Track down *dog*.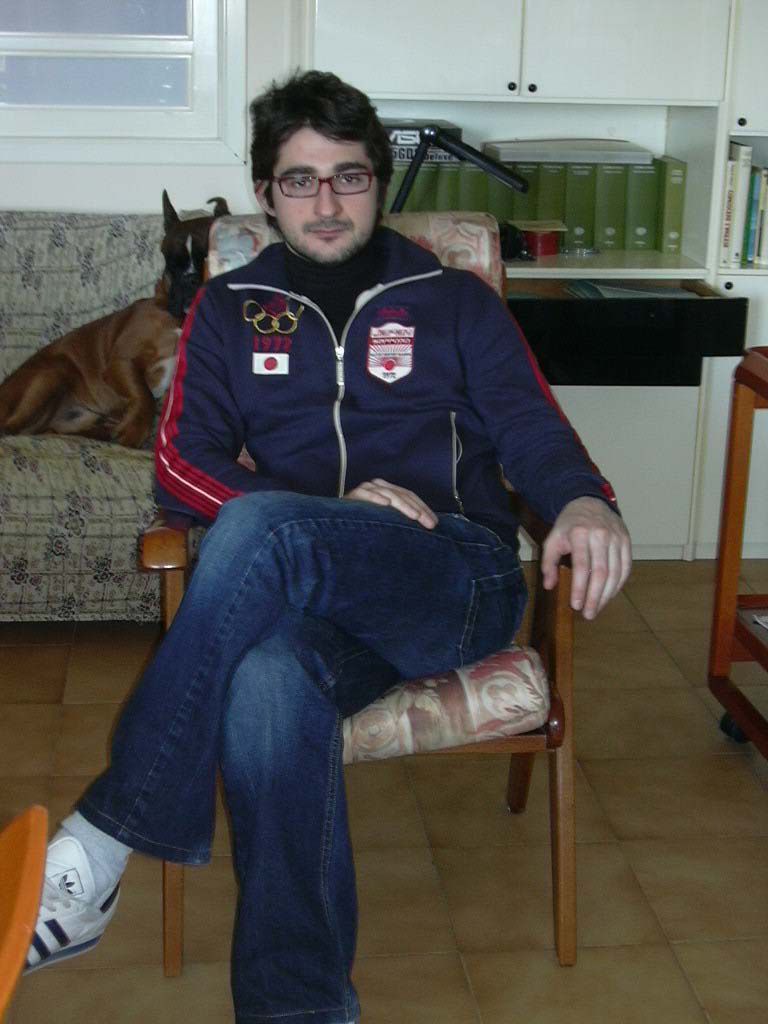
Tracked to bbox(158, 189, 232, 320).
